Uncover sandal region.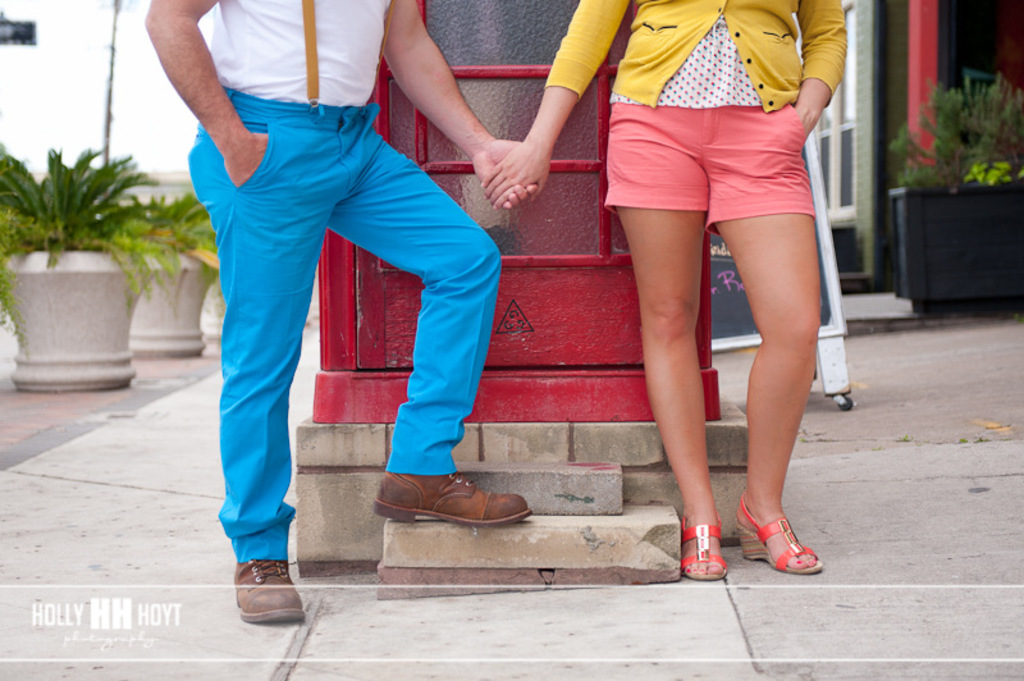
Uncovered: l=731, t=495, r=824, b=576.
